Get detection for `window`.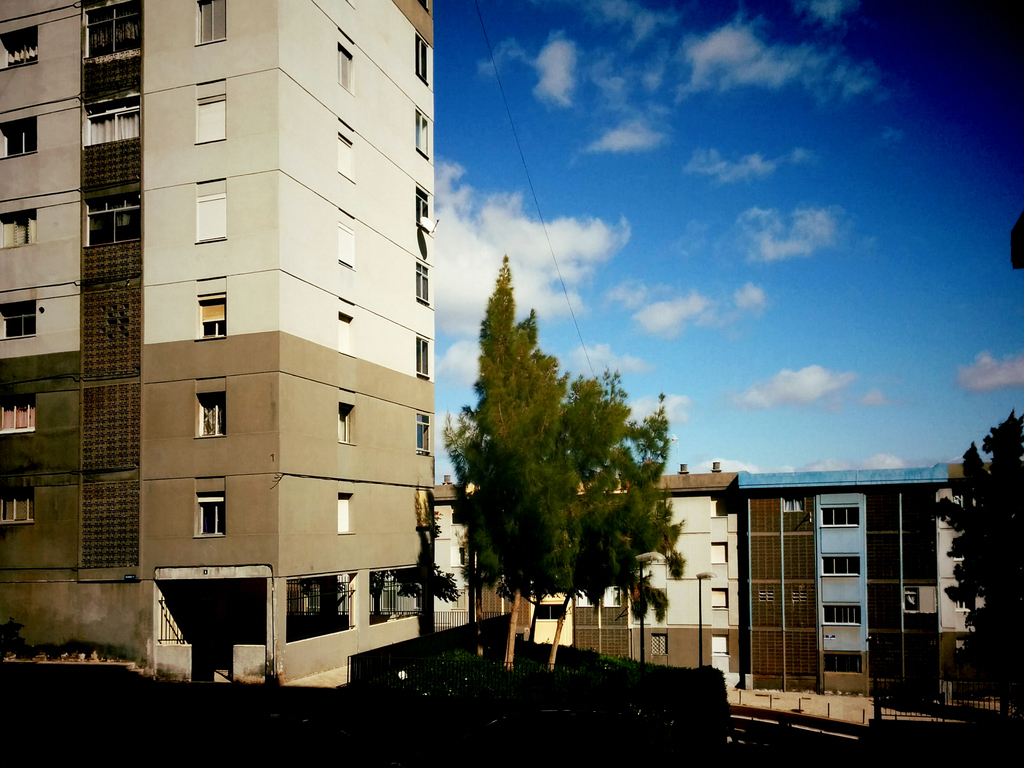
Detection: (826, 504, 858, 531).
